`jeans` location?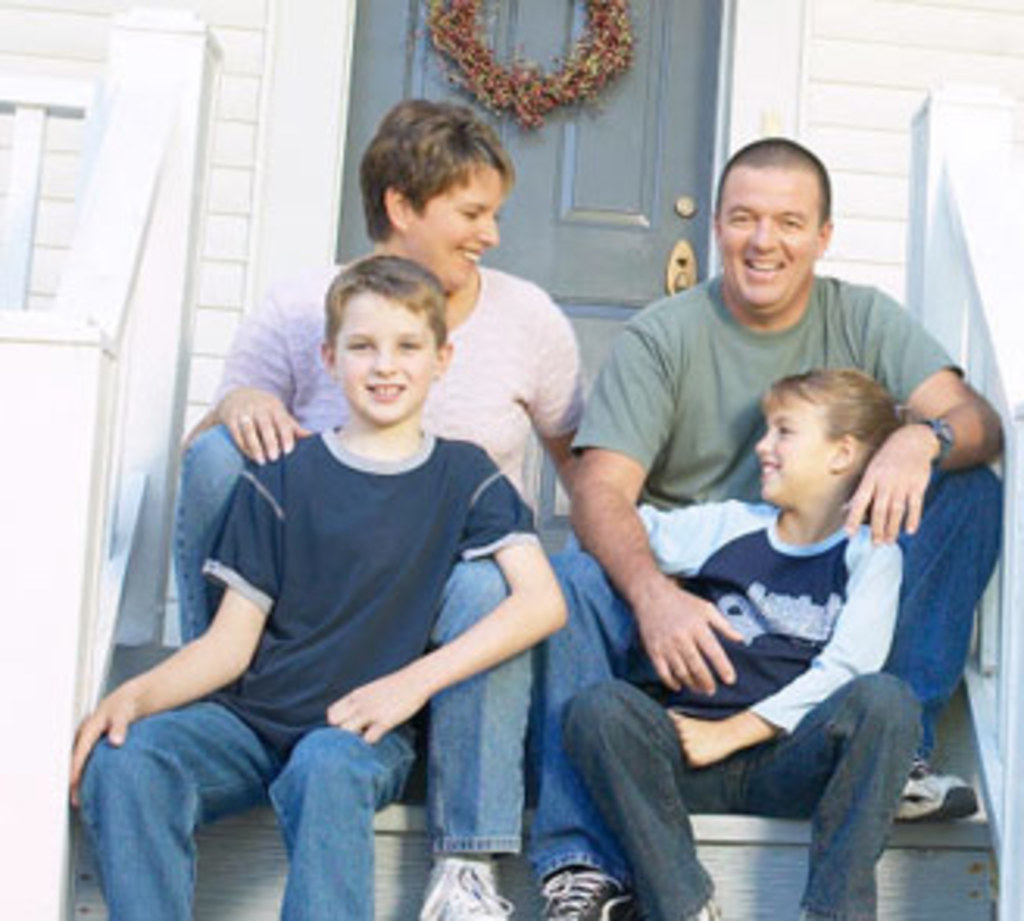
{"x1": 156, "y1": 406, "x2": 531, "y2": 871}
